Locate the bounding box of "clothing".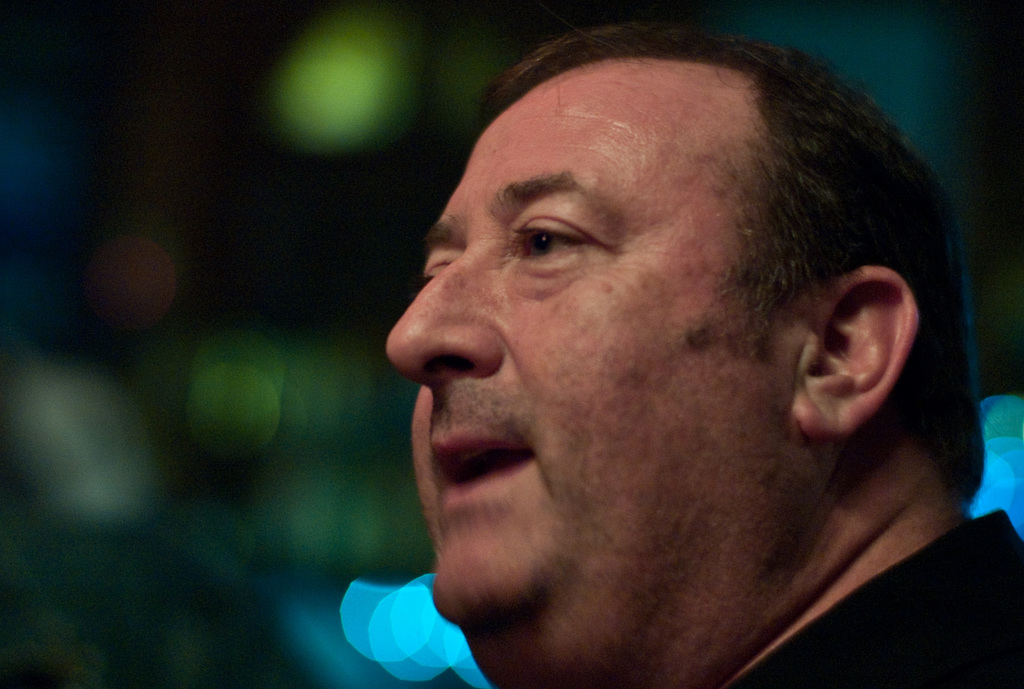
Bounding box: select_region(717, 508, 1023, 688).
